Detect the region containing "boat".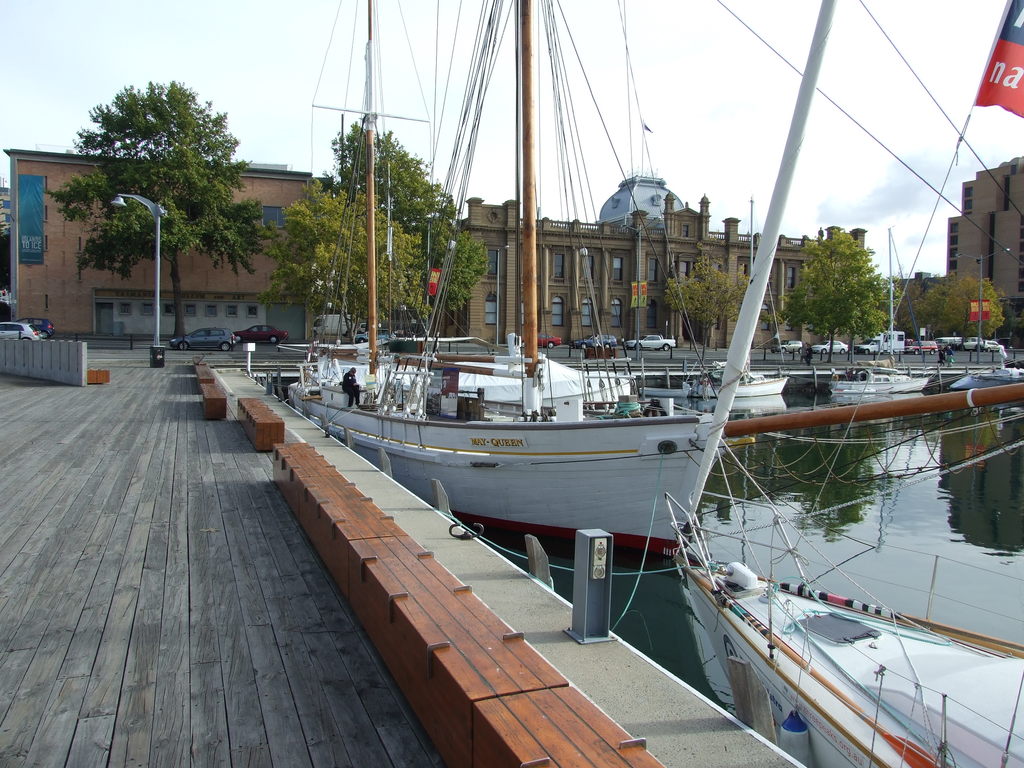
select_region(824, 360, 924, 396).
